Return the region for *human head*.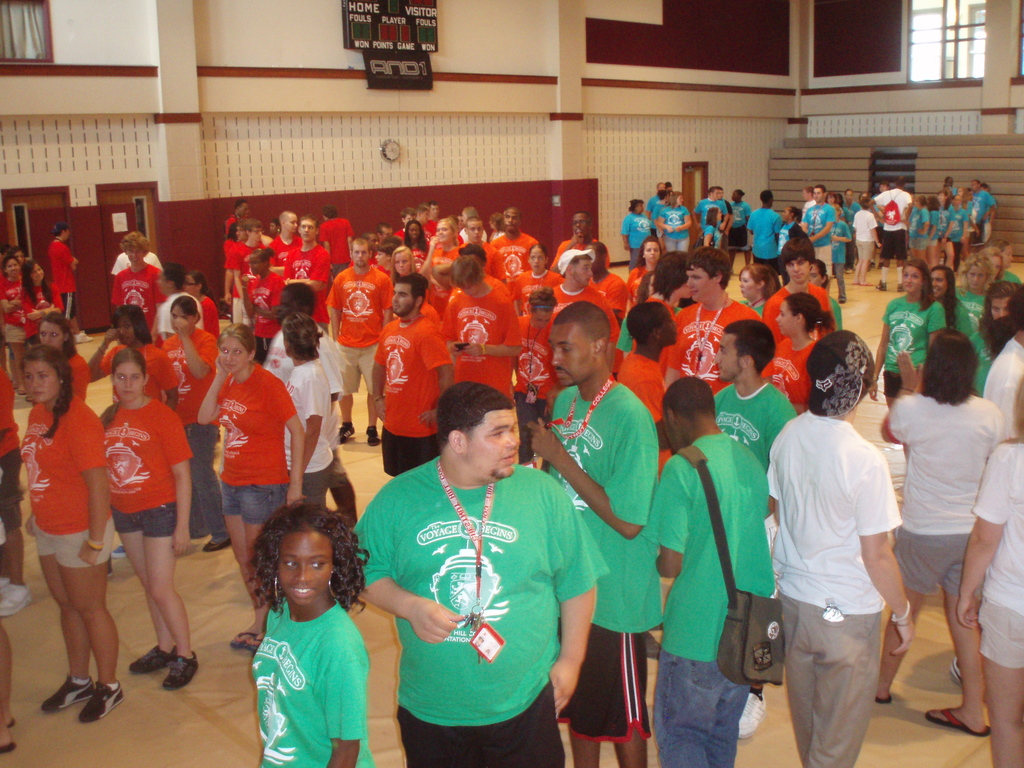
764,188,774,204.
